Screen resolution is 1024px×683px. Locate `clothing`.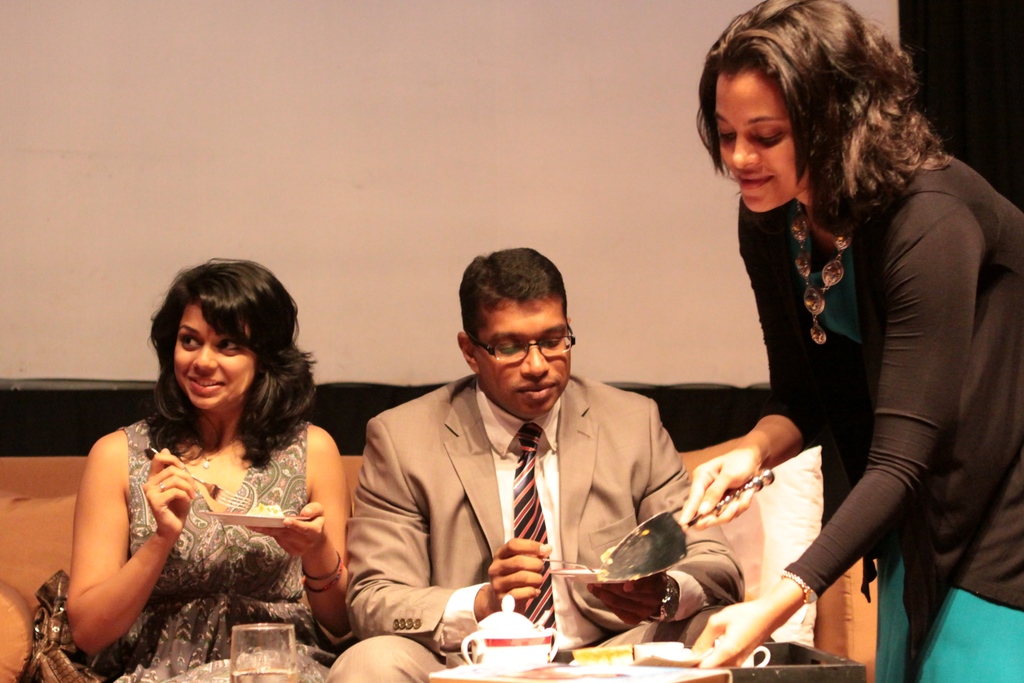
crop(320, 378, 741, 682).
